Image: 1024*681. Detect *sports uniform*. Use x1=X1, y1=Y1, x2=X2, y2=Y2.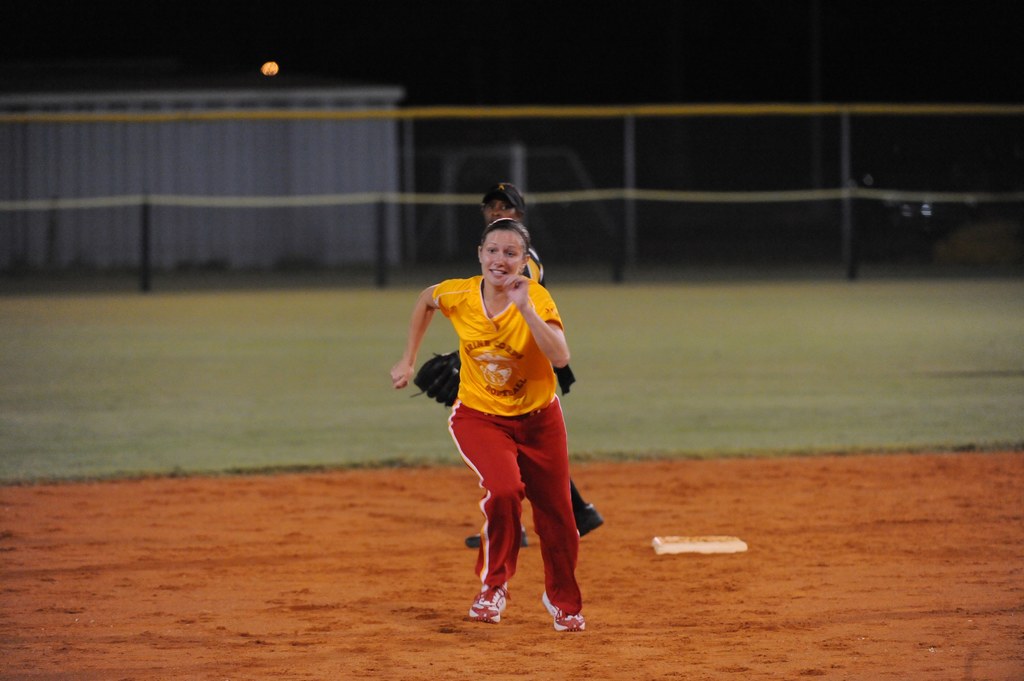
x1=433, y1=274, x2=582, y2=627.
